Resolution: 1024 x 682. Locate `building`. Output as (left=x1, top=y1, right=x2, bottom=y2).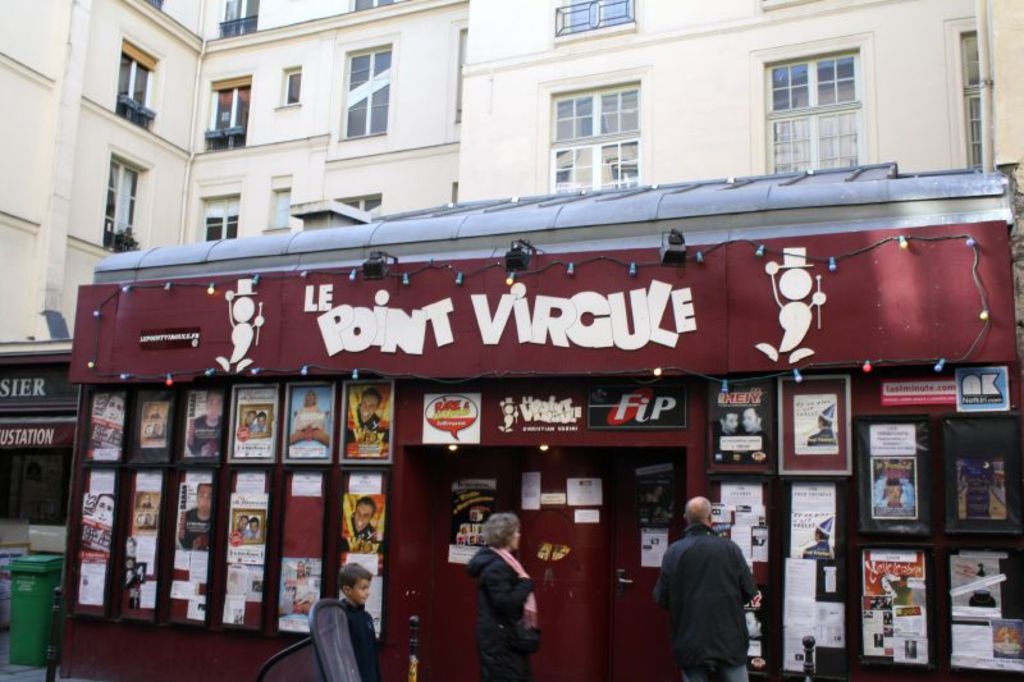
(left=0, top=0, right=1023, bottom=339).
